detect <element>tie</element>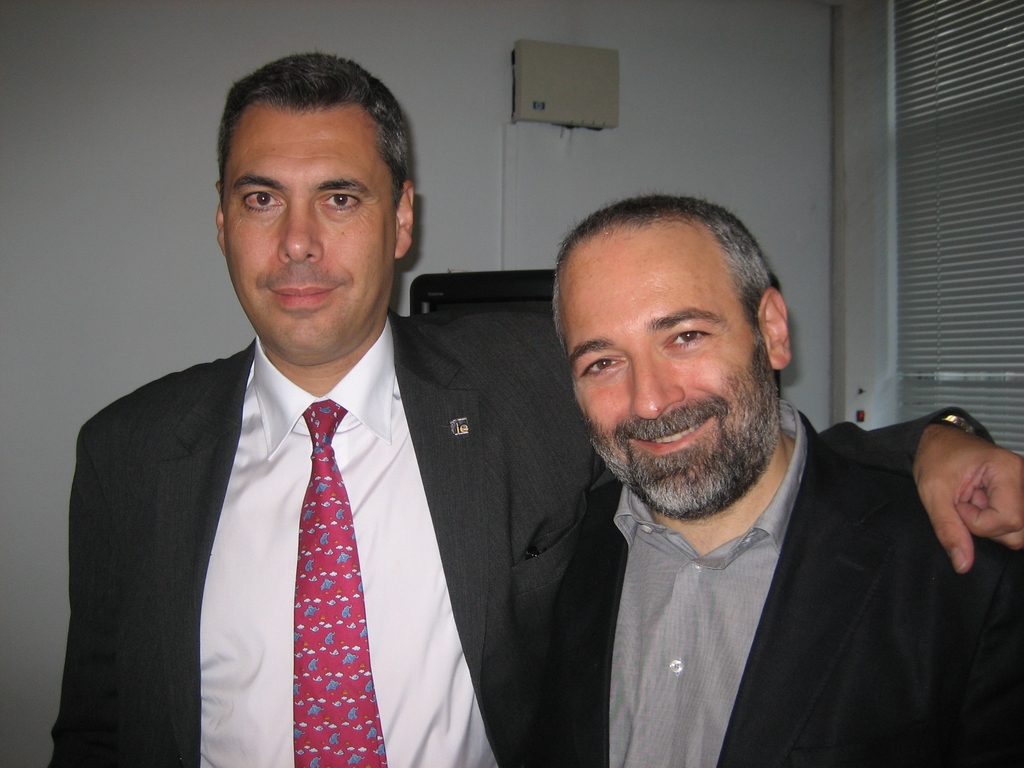
box=[292, 396, 387, 767]
